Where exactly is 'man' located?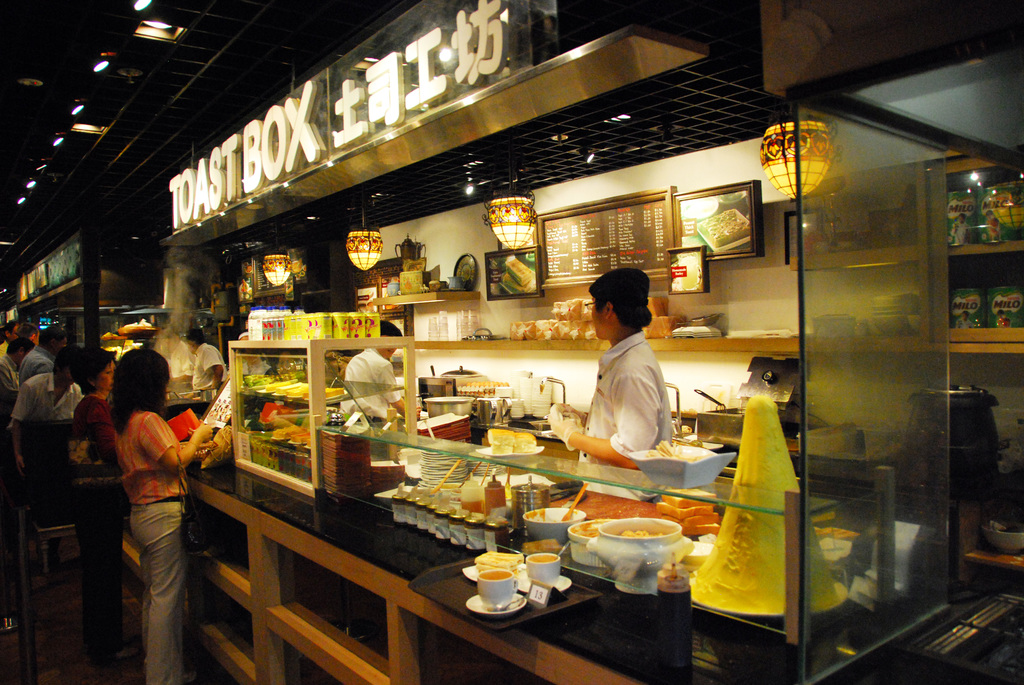
Its bounding box is box(1, 345, 86, 491).
